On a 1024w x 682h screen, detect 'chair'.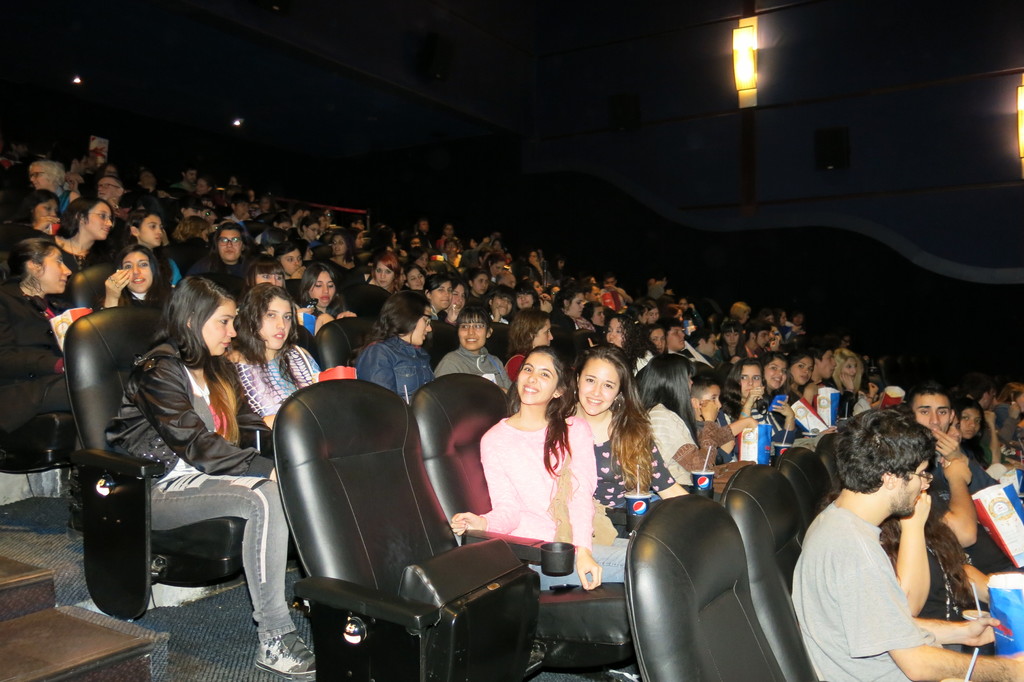
BBox(342, 282, 392, 329).
